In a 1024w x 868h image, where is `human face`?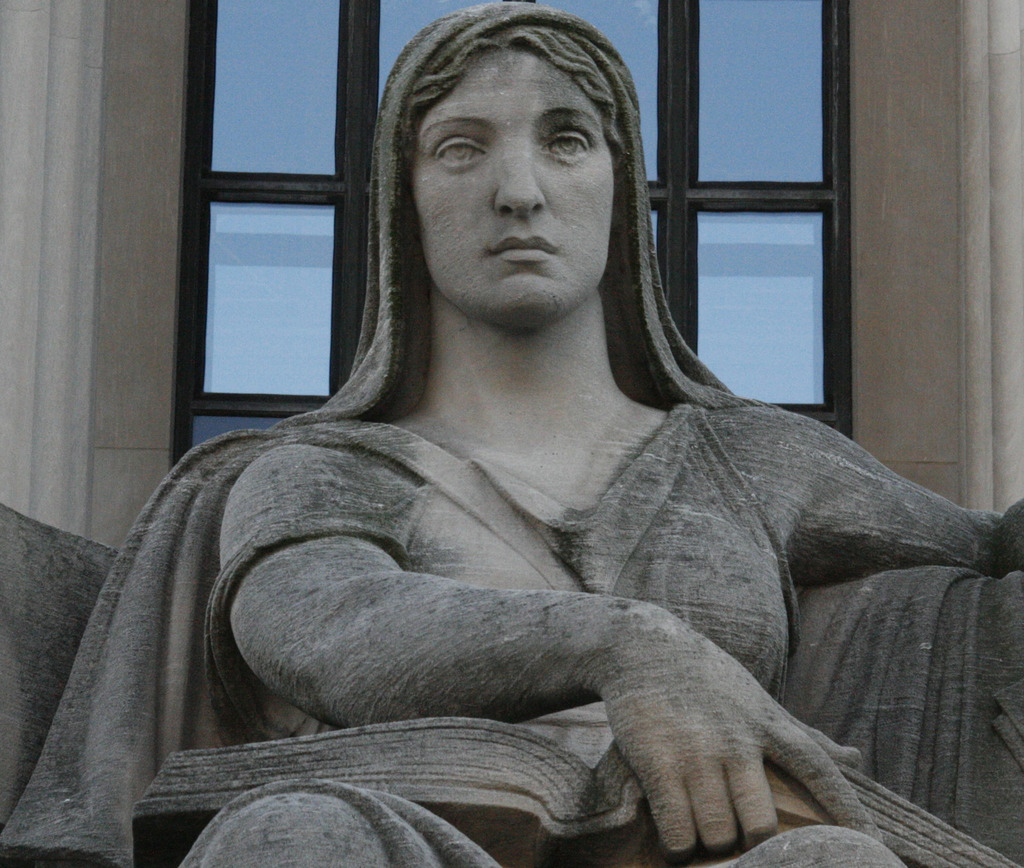
<box>404,34,631,329</box>.
